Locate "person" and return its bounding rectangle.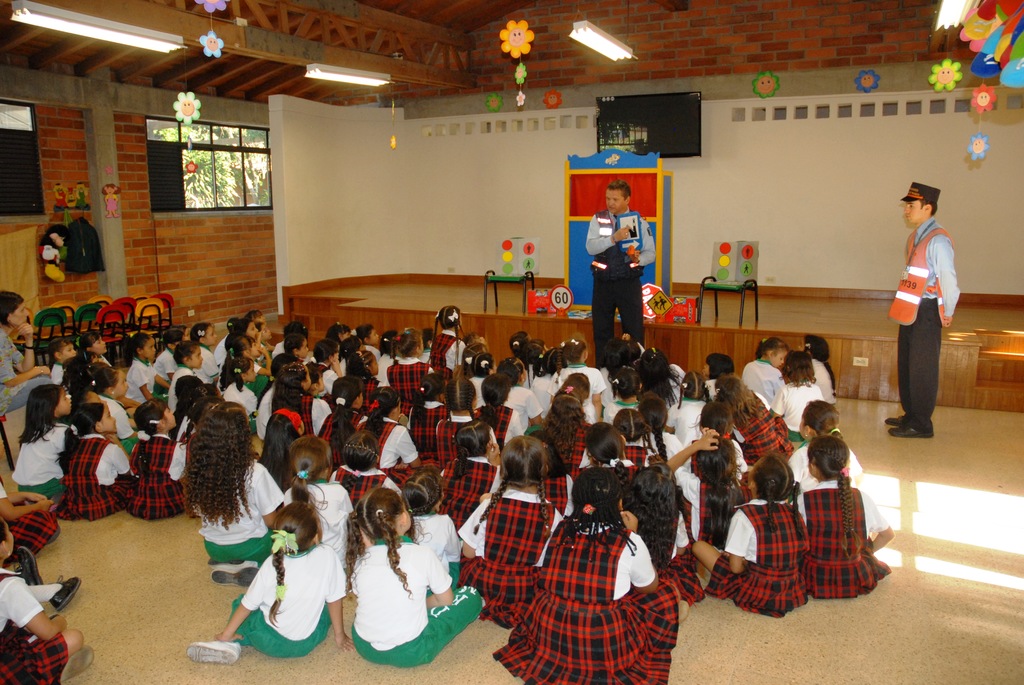
rect(889, 178, 964, 455).
